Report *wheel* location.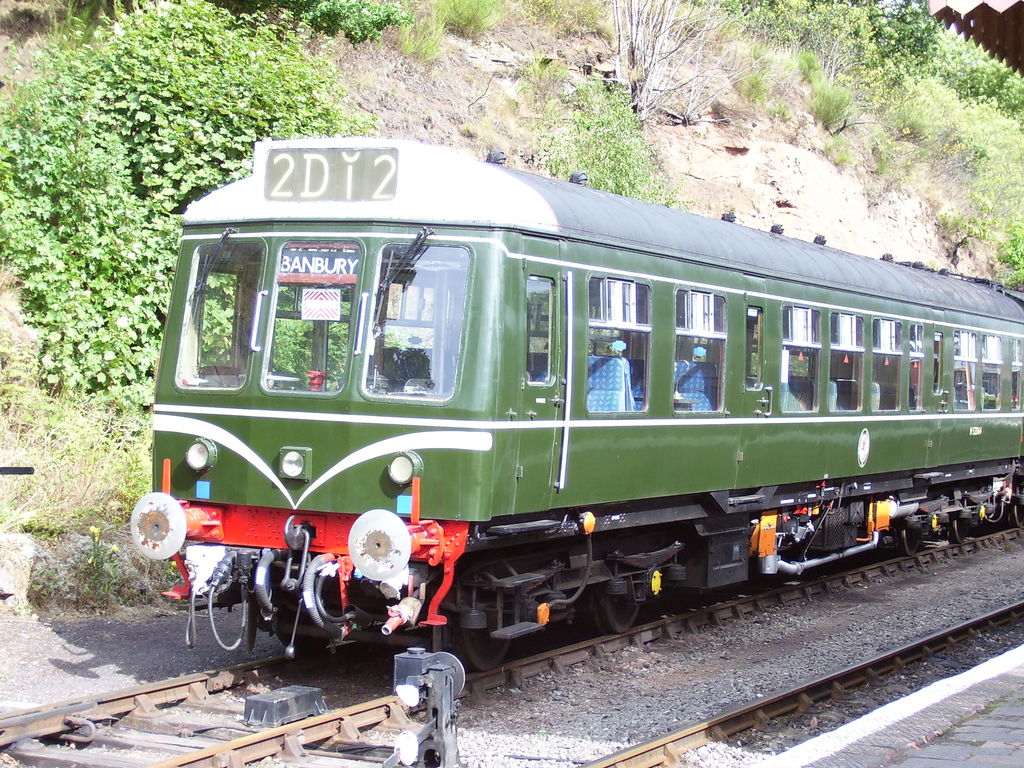
Report: pyautogui.locateOnScreen(898, 524, 921, 557).
